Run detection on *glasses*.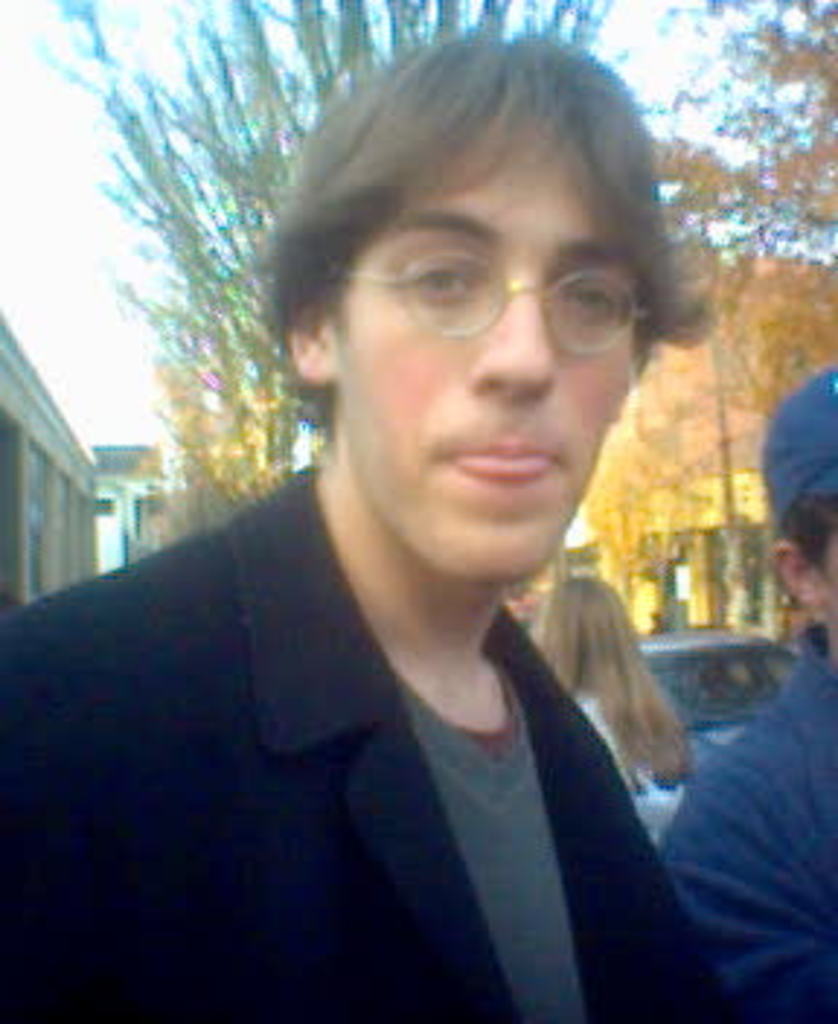
Result: x1=329 y1=215 x2=672 y2=343.
